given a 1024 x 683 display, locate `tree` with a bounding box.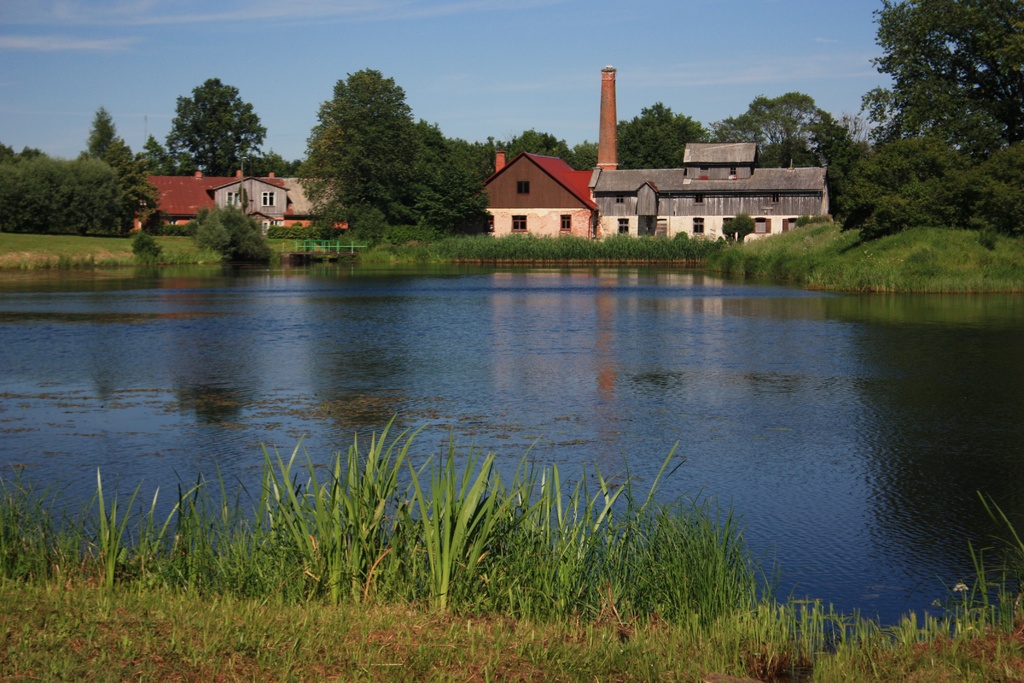
Located: {"x1": 299, "y1": 63, "x2": 598, "y2": 257}.
